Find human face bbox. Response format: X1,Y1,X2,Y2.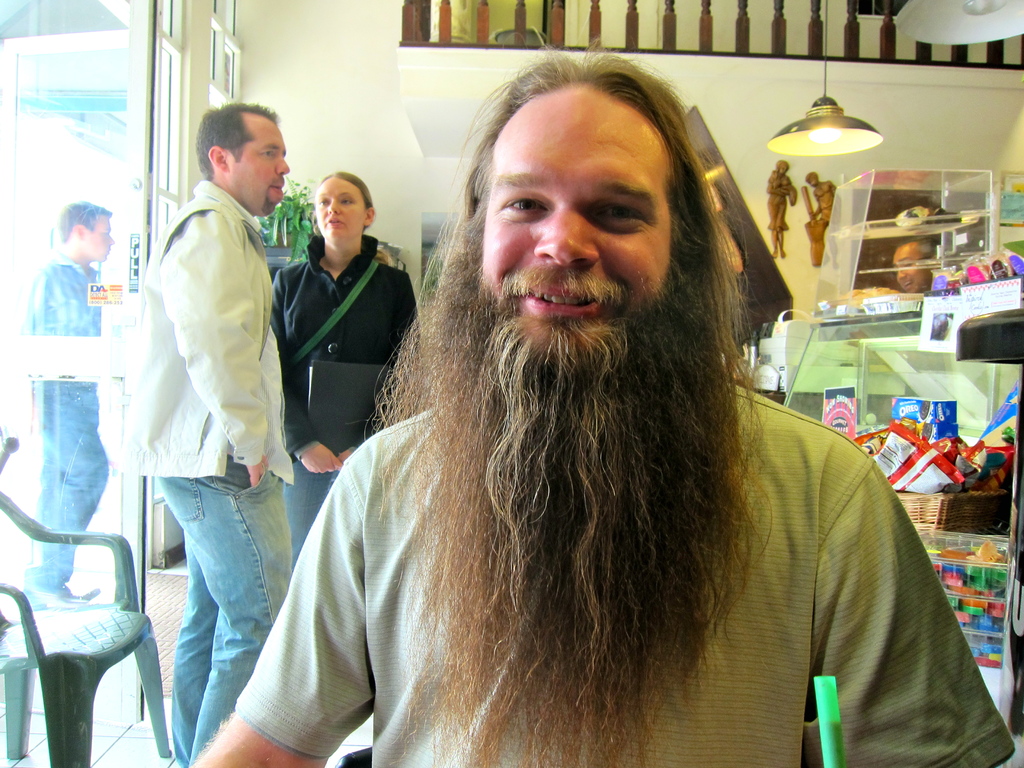
312,176,366,246.
